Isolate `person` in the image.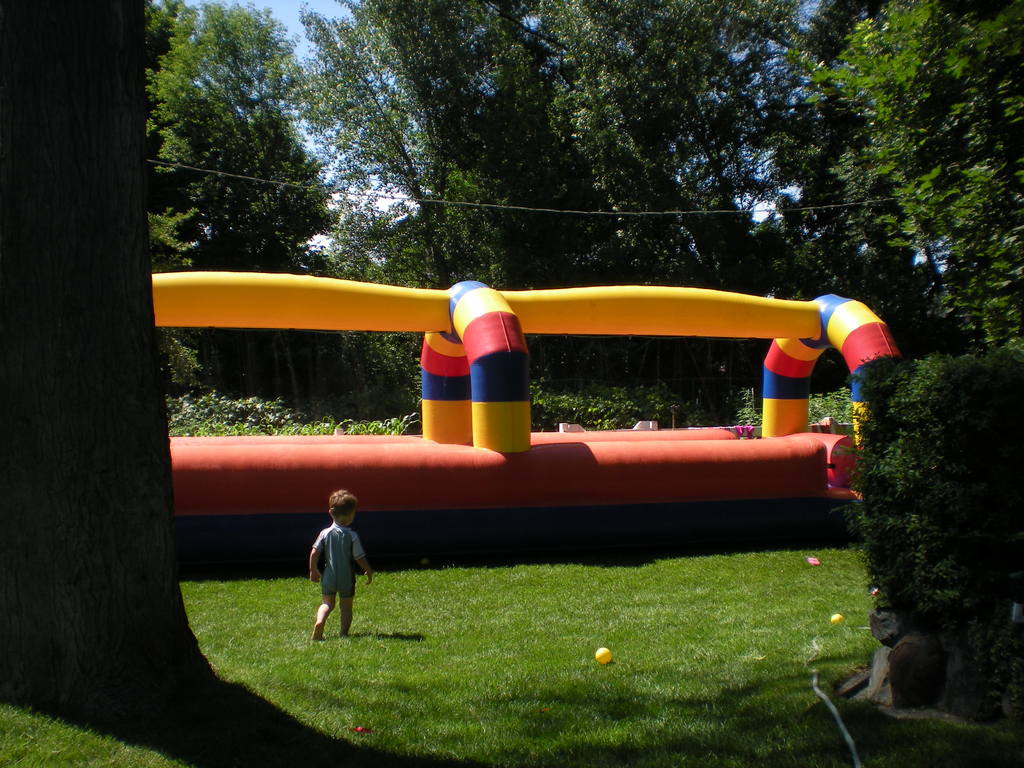
Isolated region: {"x1": 310, "y1": 501, "x2": 374, "y2": 650}.
